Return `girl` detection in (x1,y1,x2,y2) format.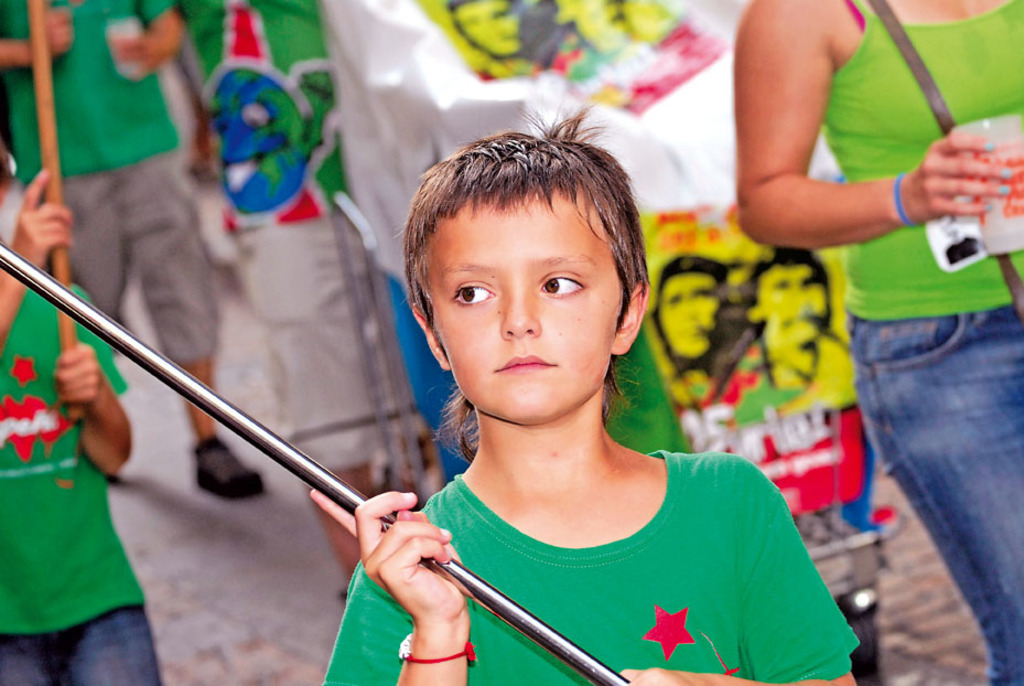
(321,104,862,685).
